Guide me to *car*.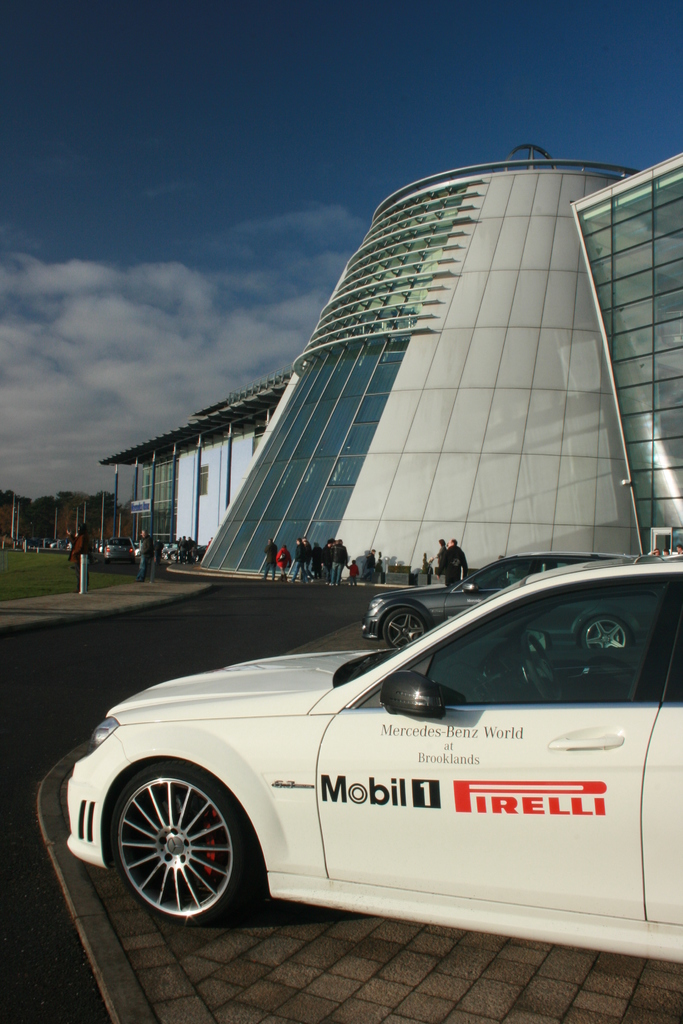
Guidance: pyautogui.locateOnScreen(354, 538, 657, 650).
